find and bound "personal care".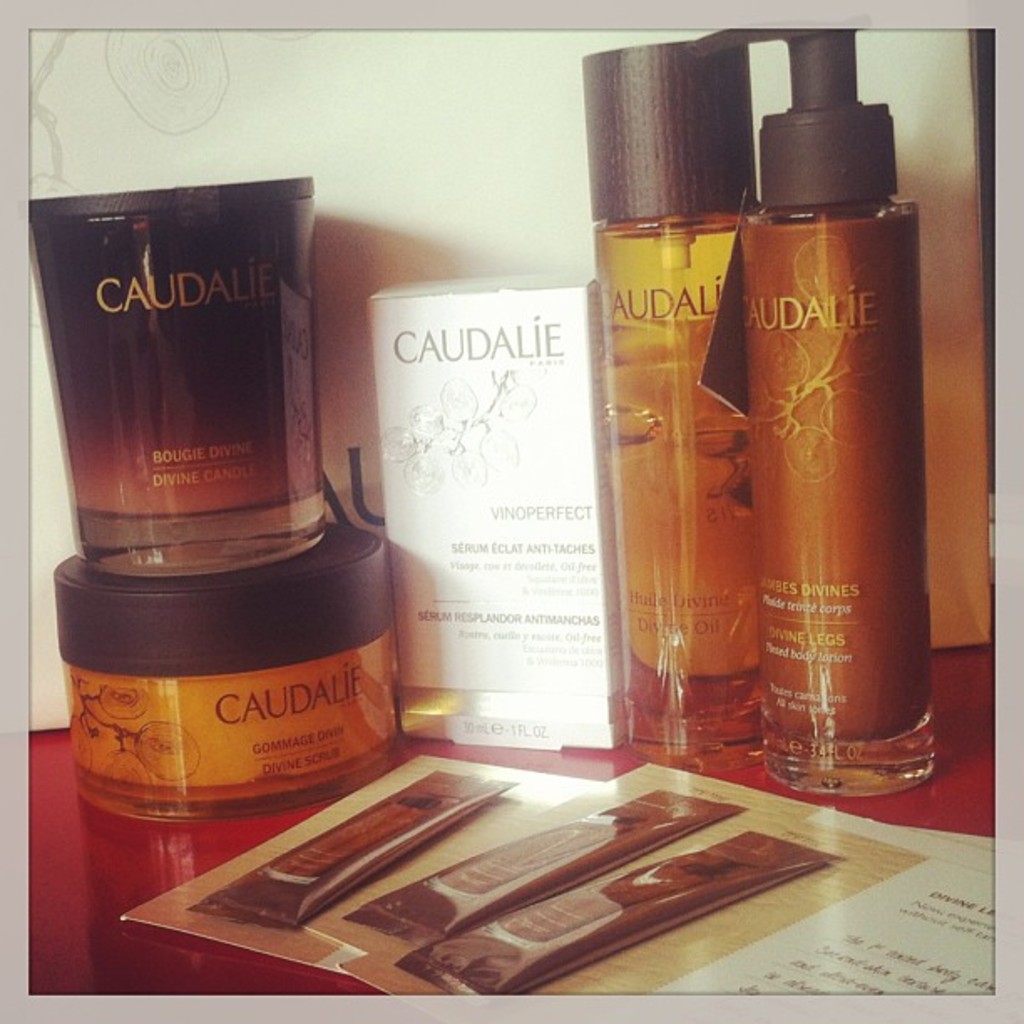
Bound: box=[395, 264, 602, 751].
